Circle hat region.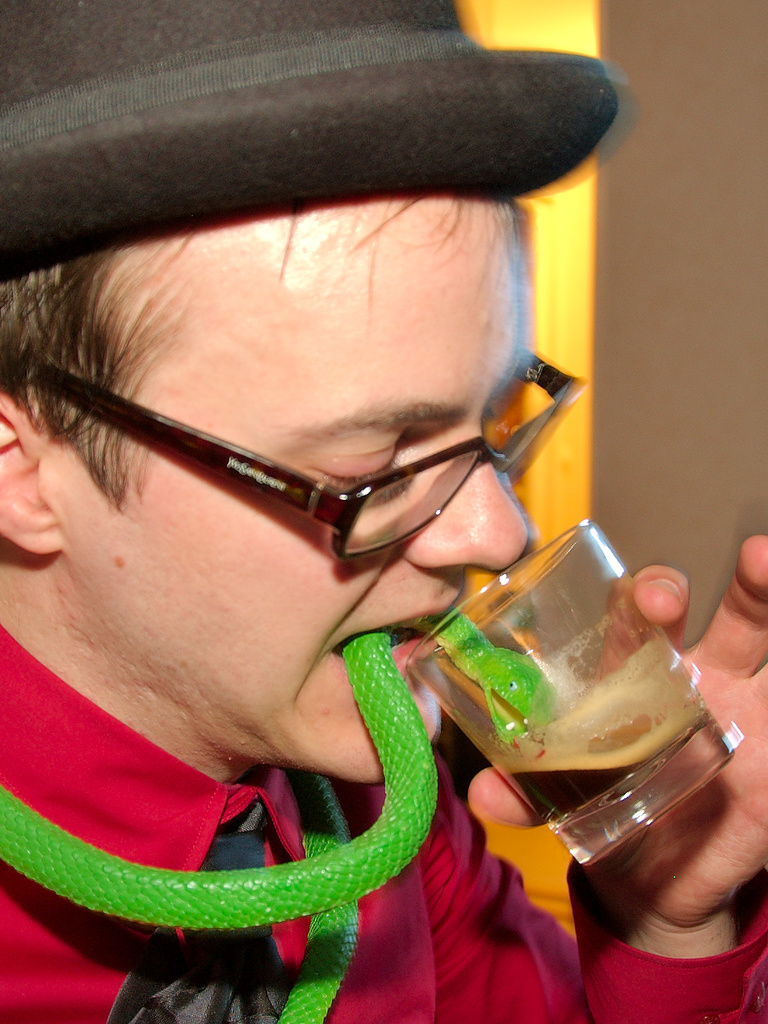
Region: l=0, t=0, r=628, b=289.
